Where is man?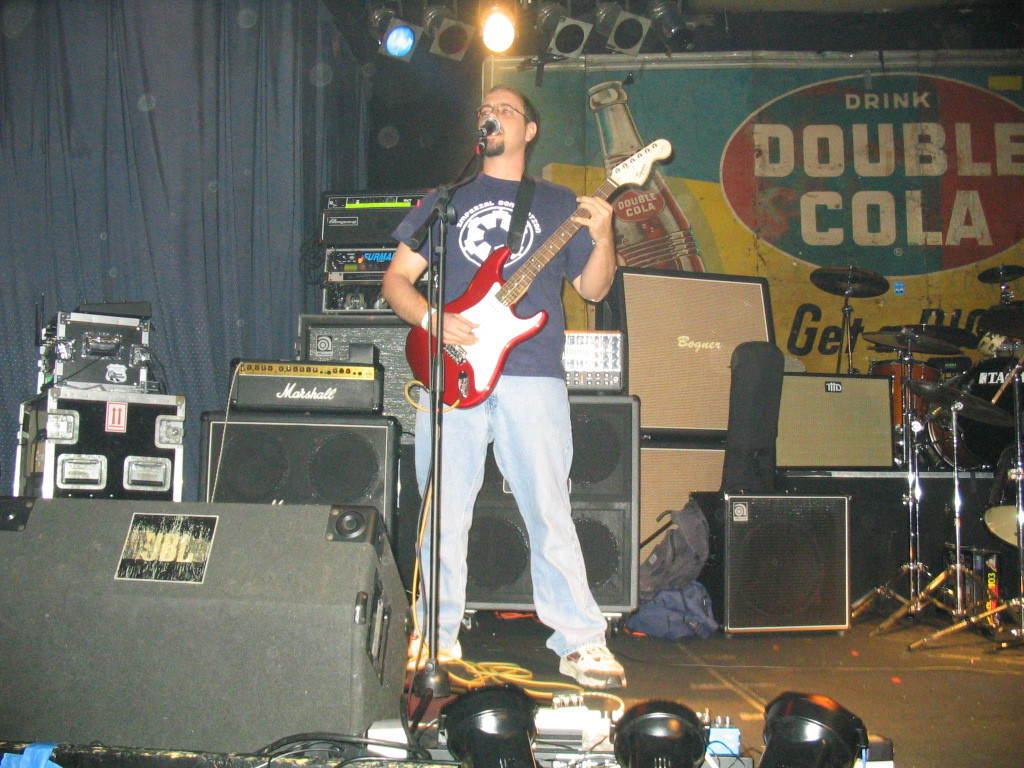
region(360, 75, 650, 688).
